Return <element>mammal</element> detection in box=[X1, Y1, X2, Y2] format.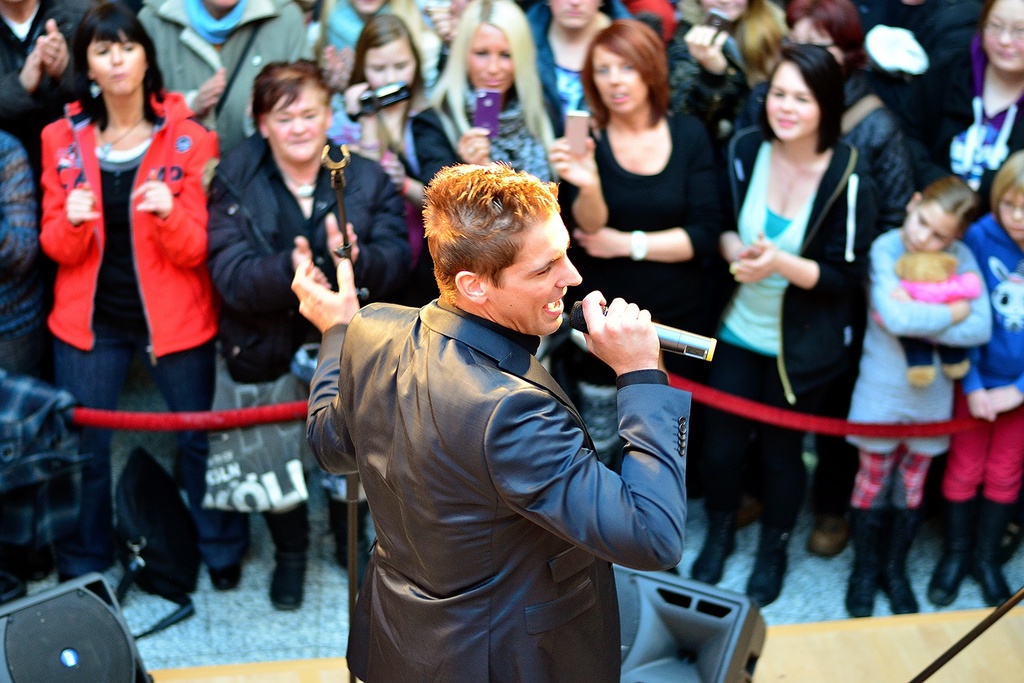
box=[289, 162, 693, 682].
